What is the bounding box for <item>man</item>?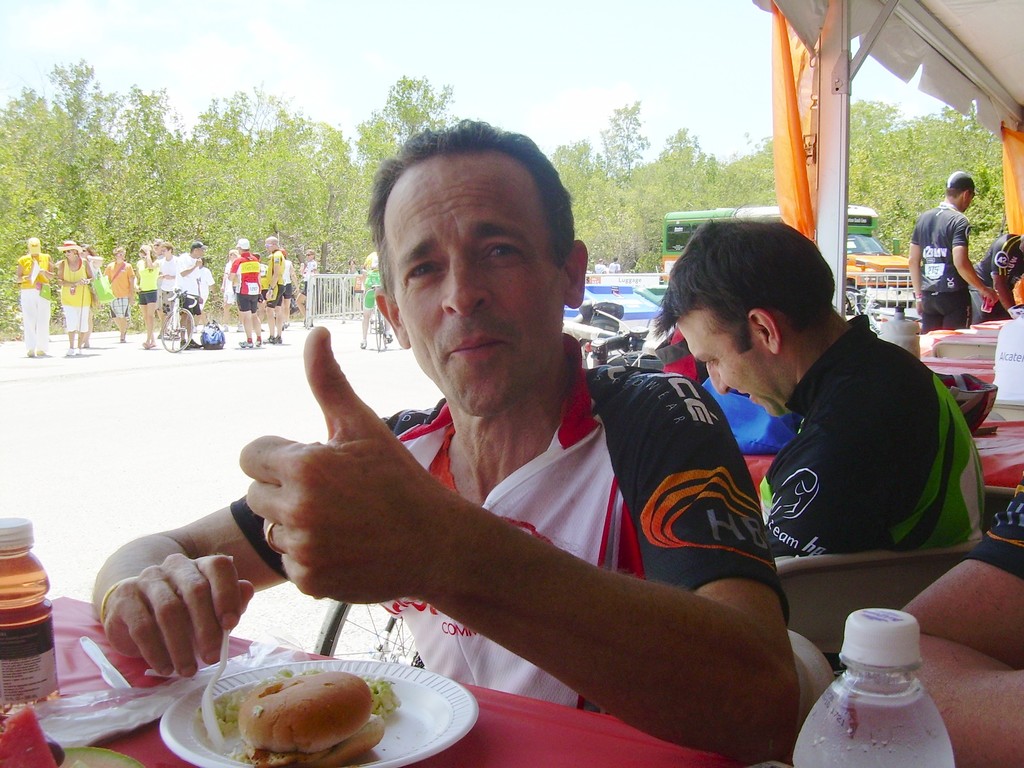
BBox(95, 114, 797, 766).
